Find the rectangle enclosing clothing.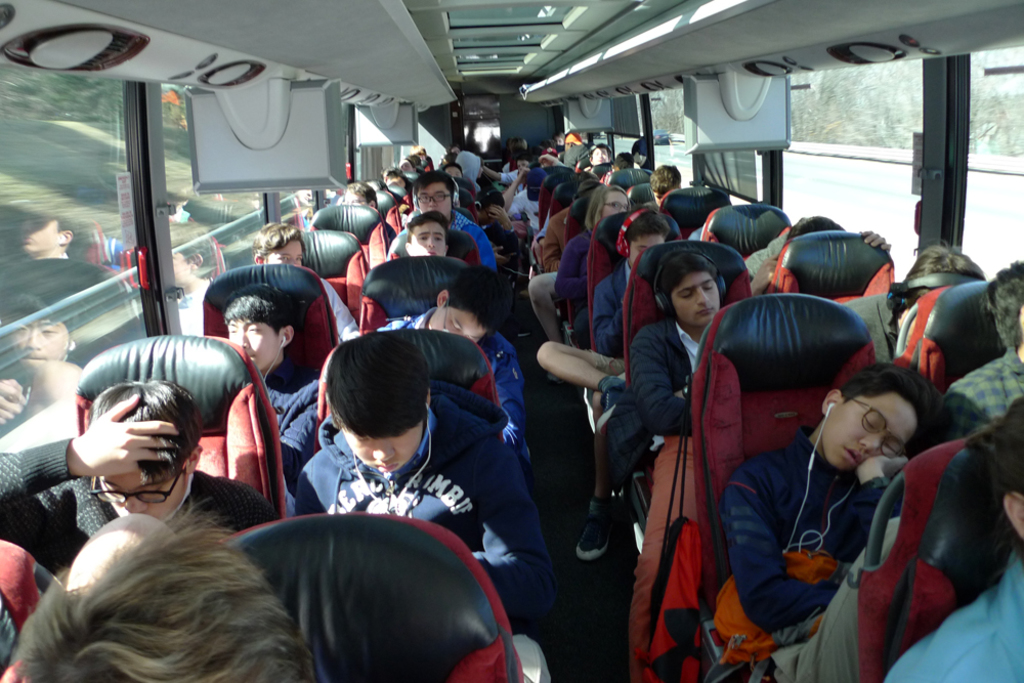
(299,393,546,605).
